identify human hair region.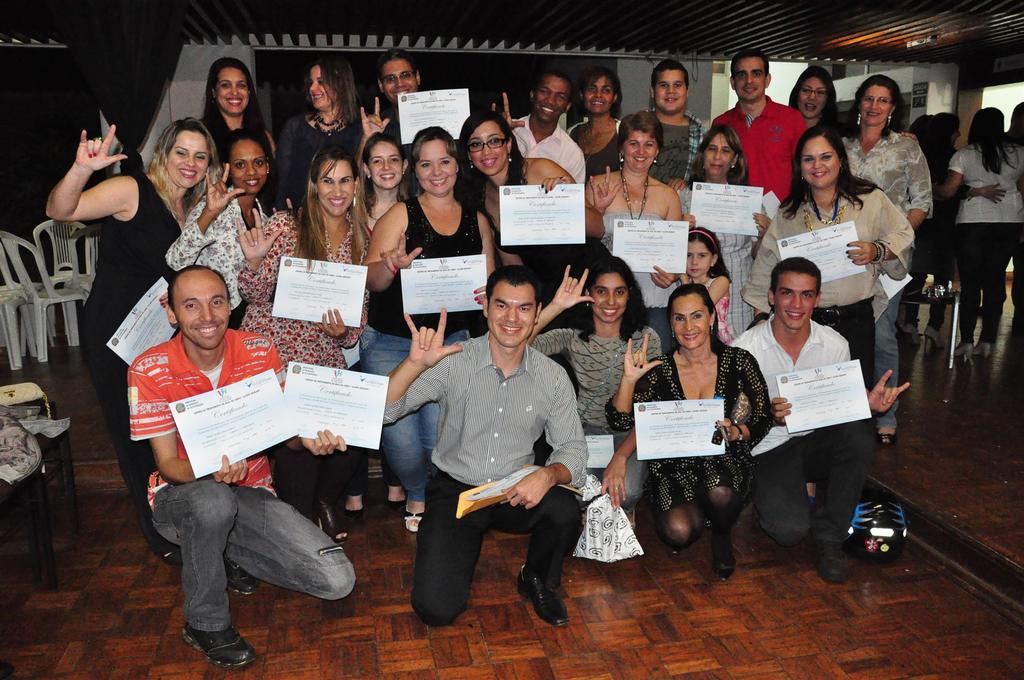
Region: l=576, t=63, r=622, b=113.
